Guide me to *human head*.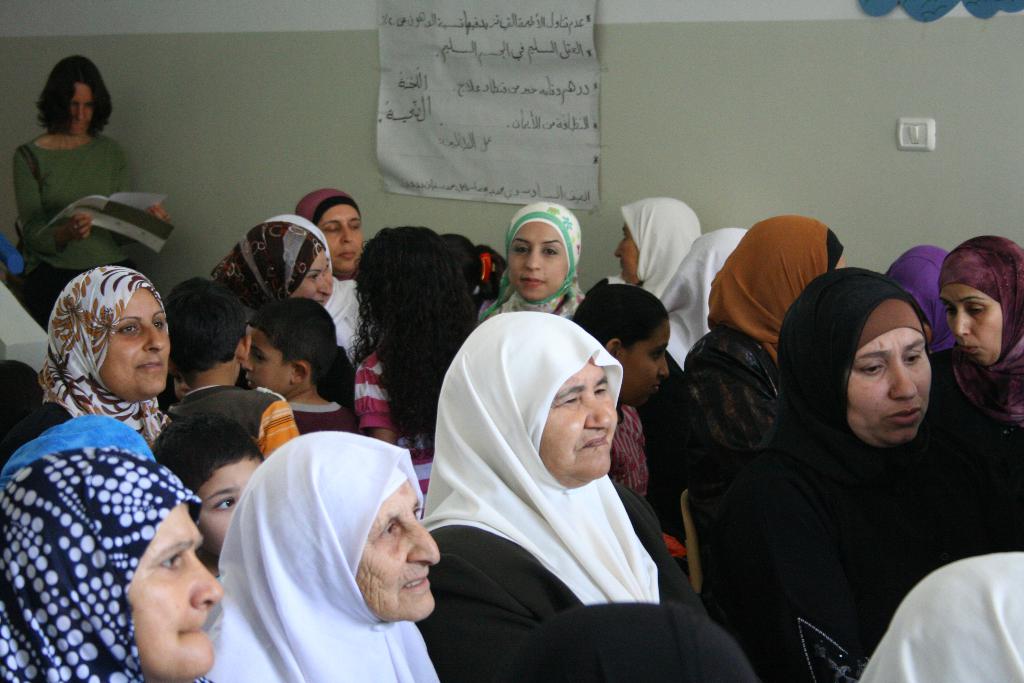
Guidance: left=150, top=414, right=268, bottom=561.
